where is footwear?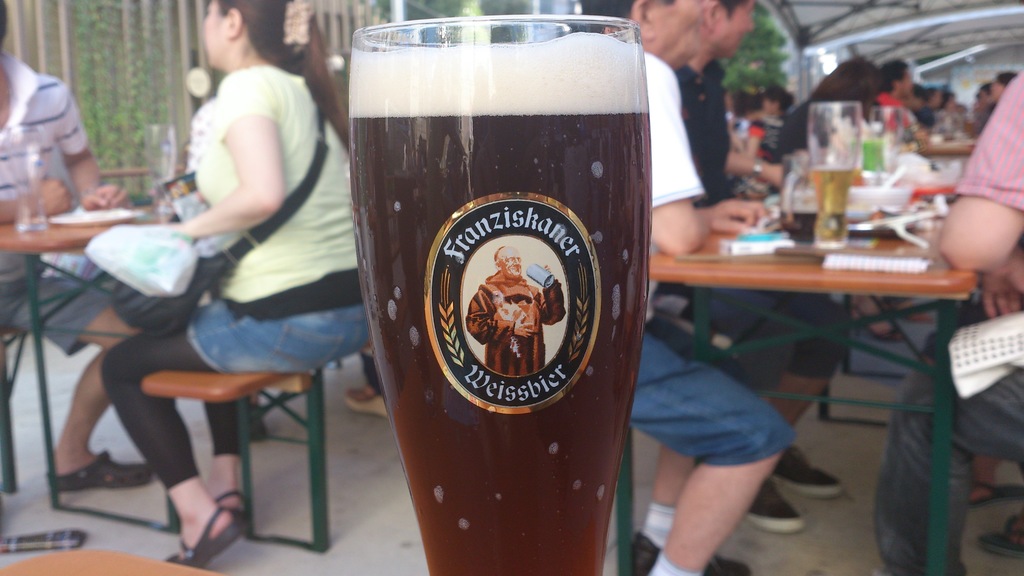
region(774, 447, 842, 498).
